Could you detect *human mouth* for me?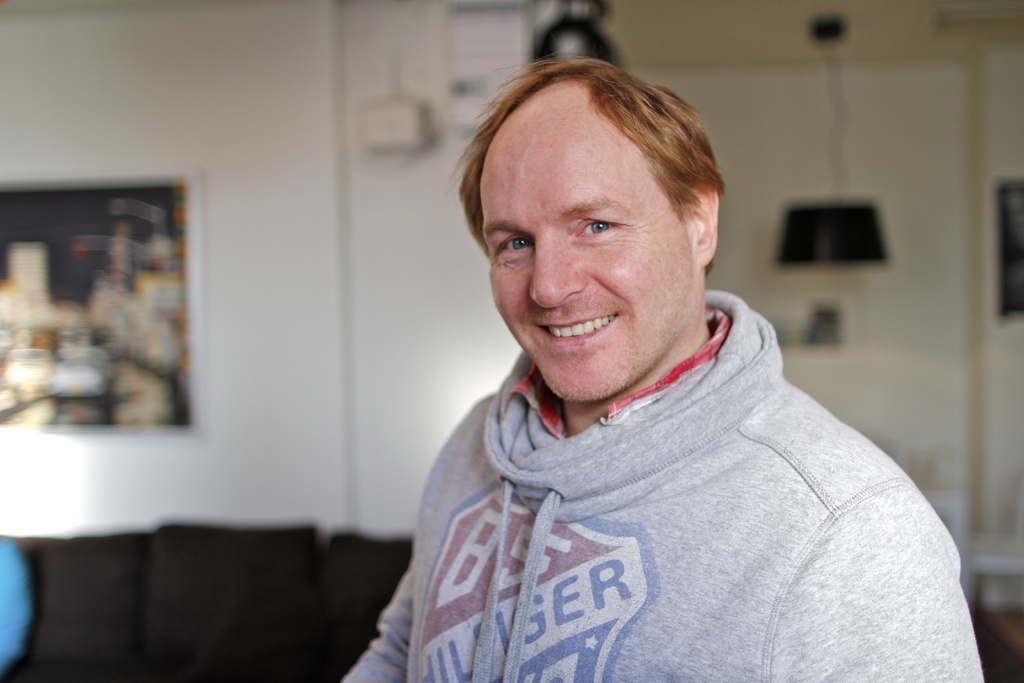
Detection result: <bbox>536, 315, 617, 349</bbox>.
